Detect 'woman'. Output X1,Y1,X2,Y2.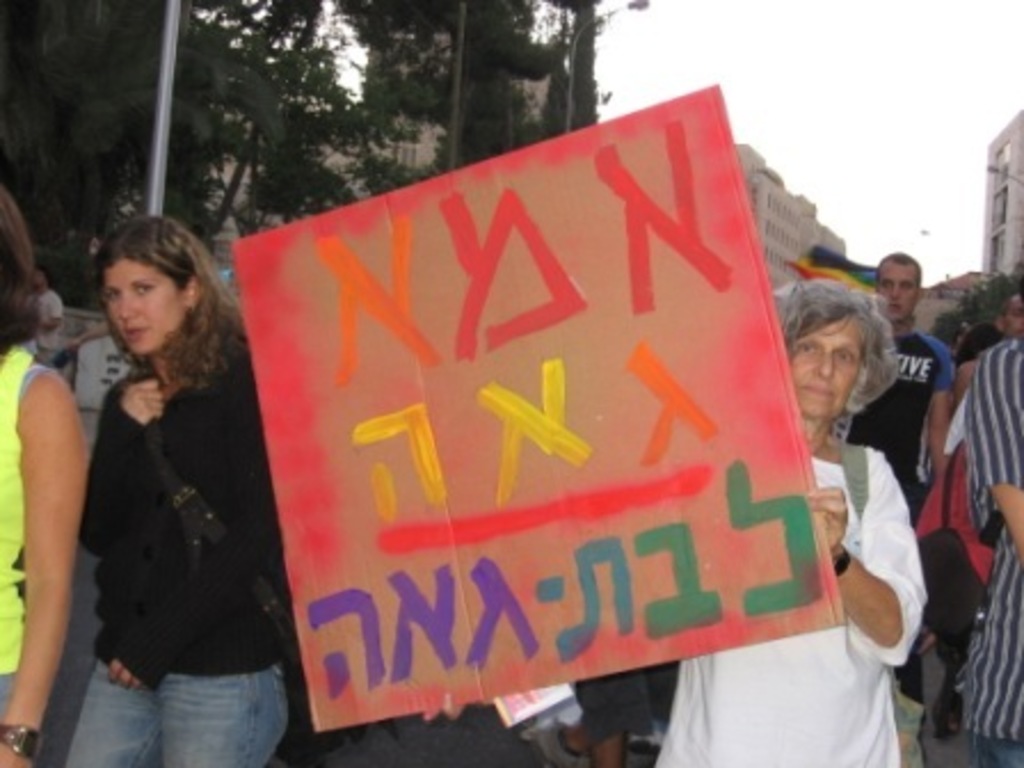
896,283,1017,469.
